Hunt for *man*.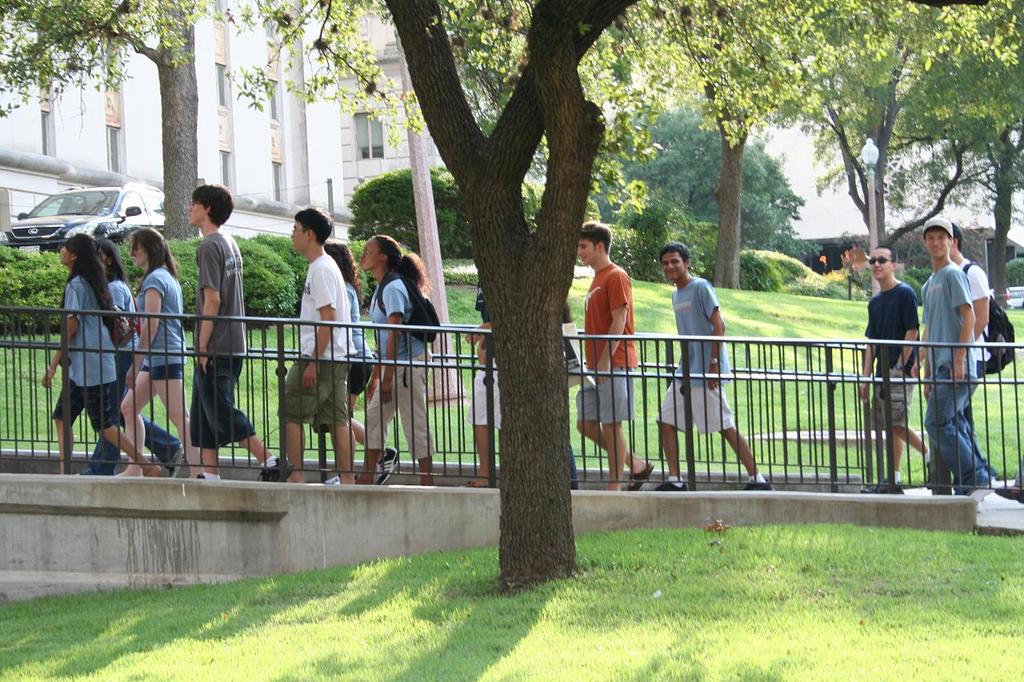
Hunted down at (565,224,671,489).
